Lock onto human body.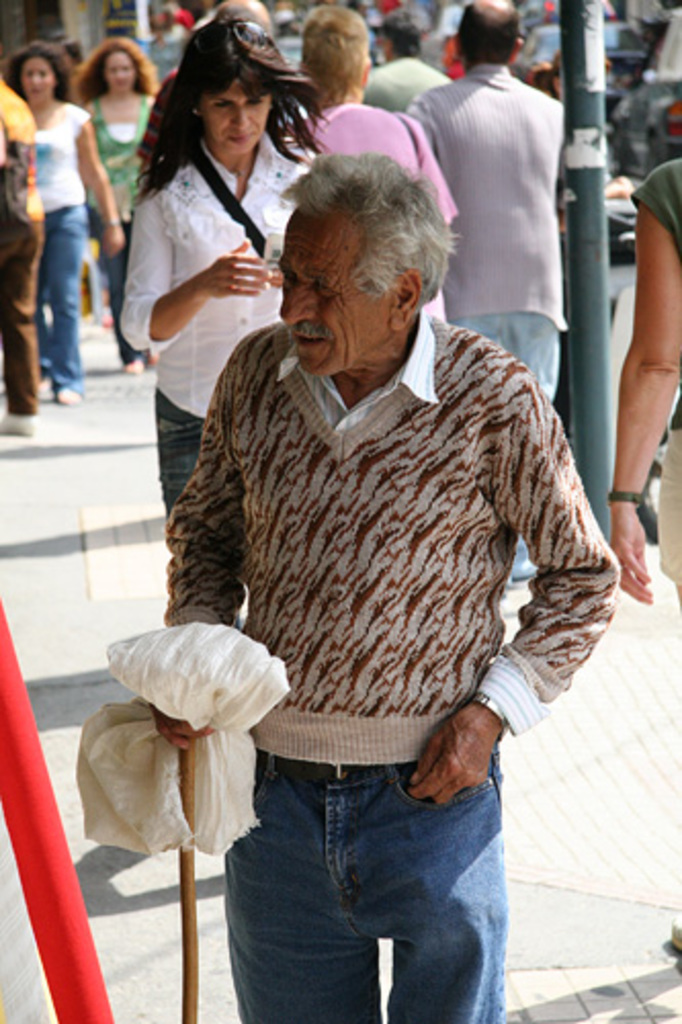
Locked: box=[410, 68, 571, 401].
